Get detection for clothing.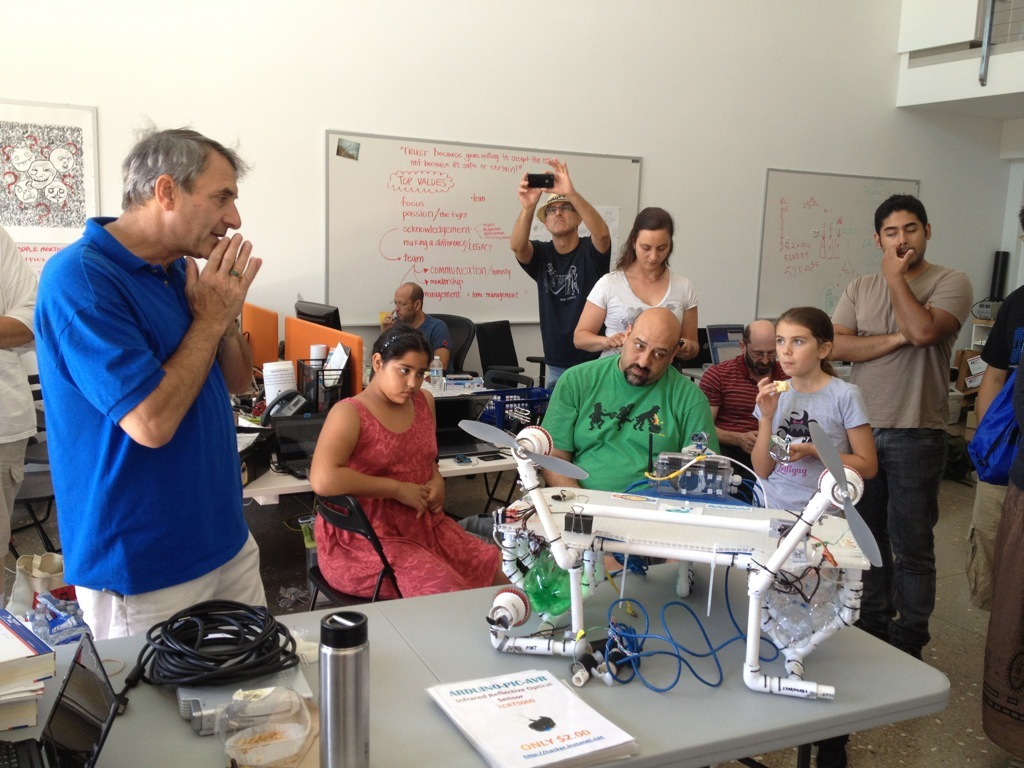
Detection: box(303, 397, 493, 634).
